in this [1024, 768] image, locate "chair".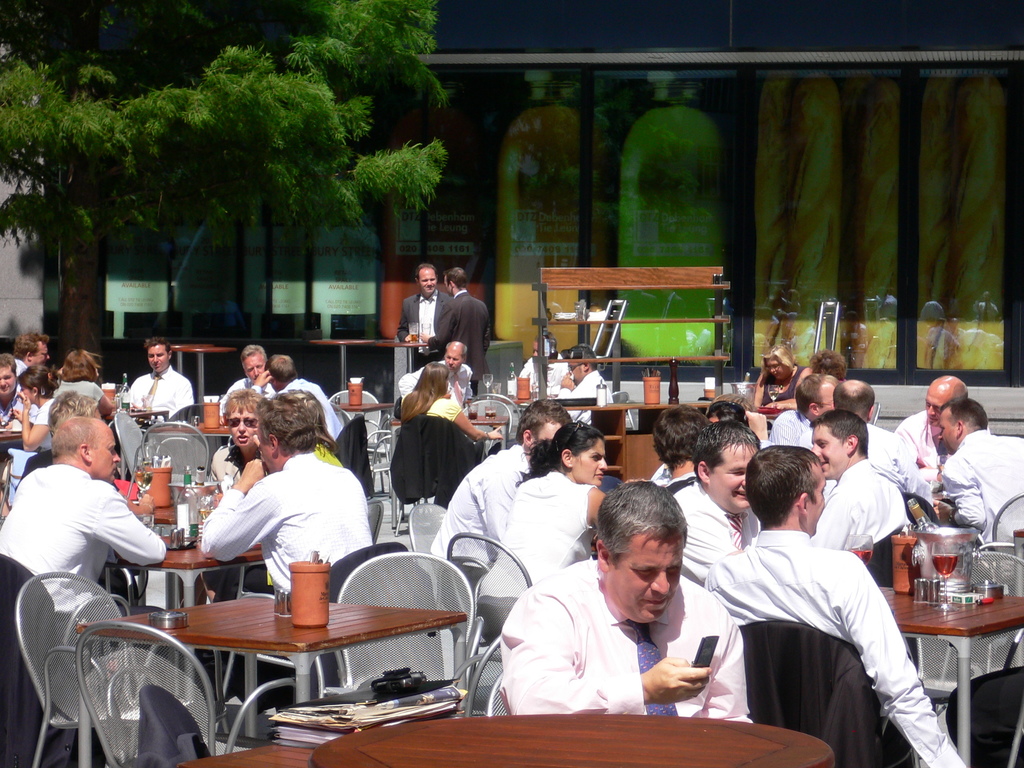
Bounding box: [x1=733, y1=619, x2=924, y2=767].
